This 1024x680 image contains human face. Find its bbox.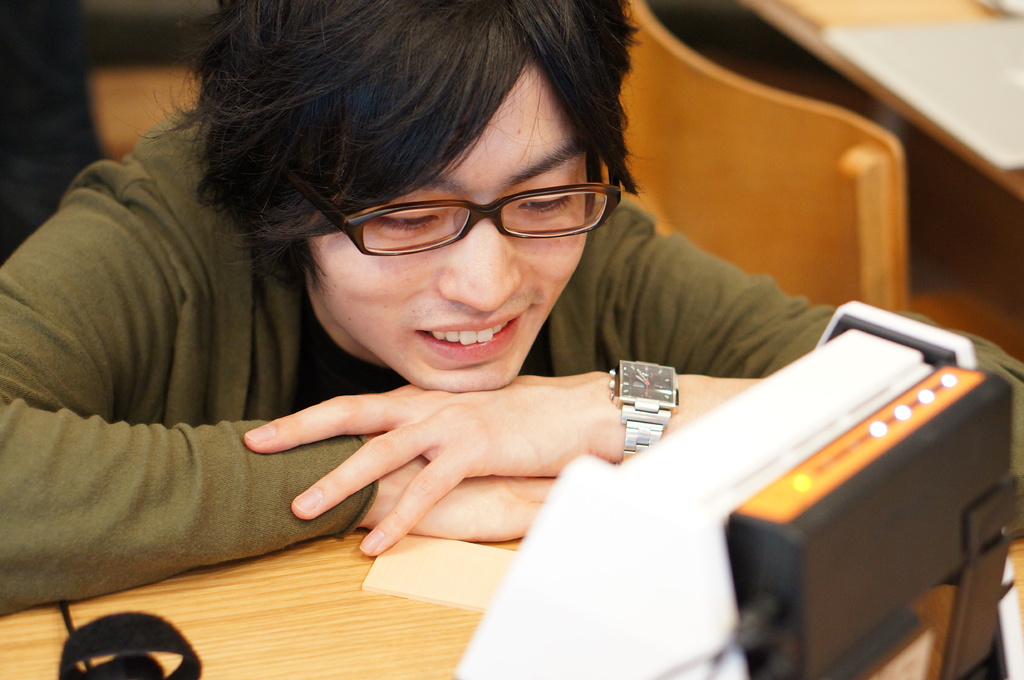
x1=303, y1=61, x2=594, y2=396.
